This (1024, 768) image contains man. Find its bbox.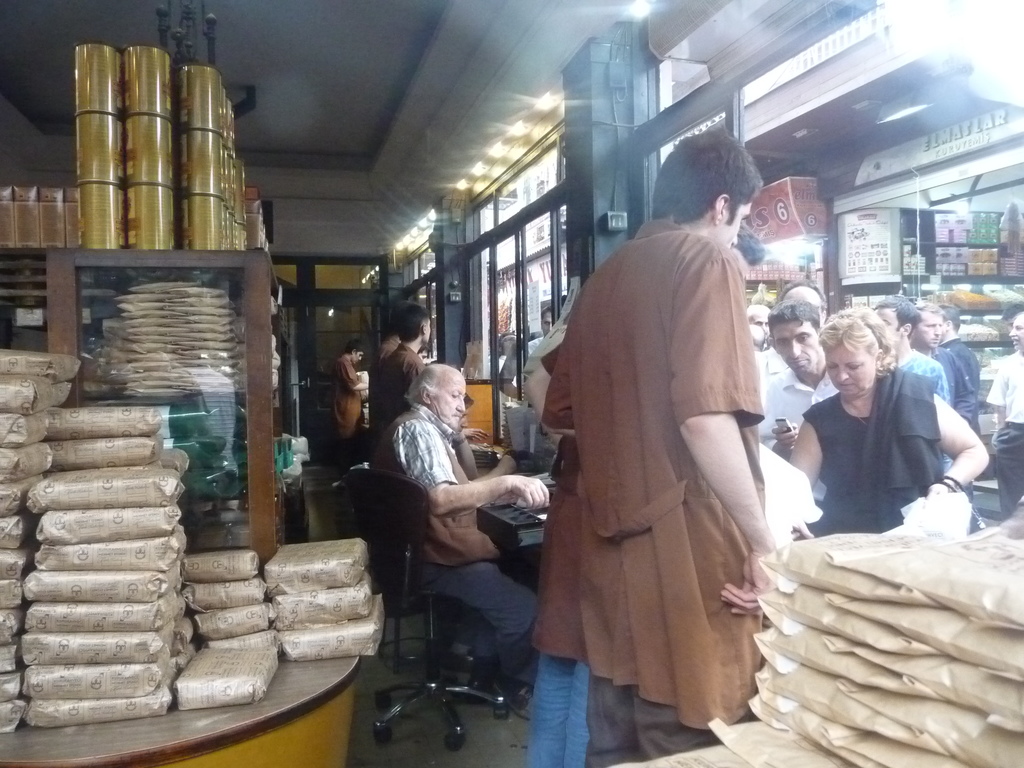
362,357,550,714.
